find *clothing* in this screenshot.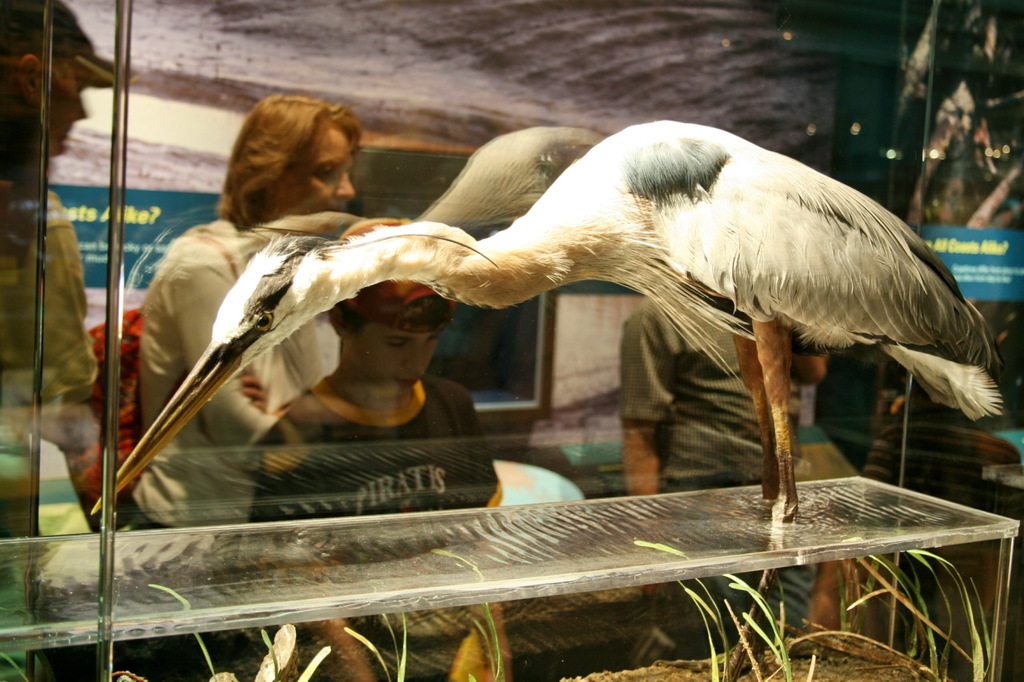
The bounding box for *clothing* is 98,128,400,501.
